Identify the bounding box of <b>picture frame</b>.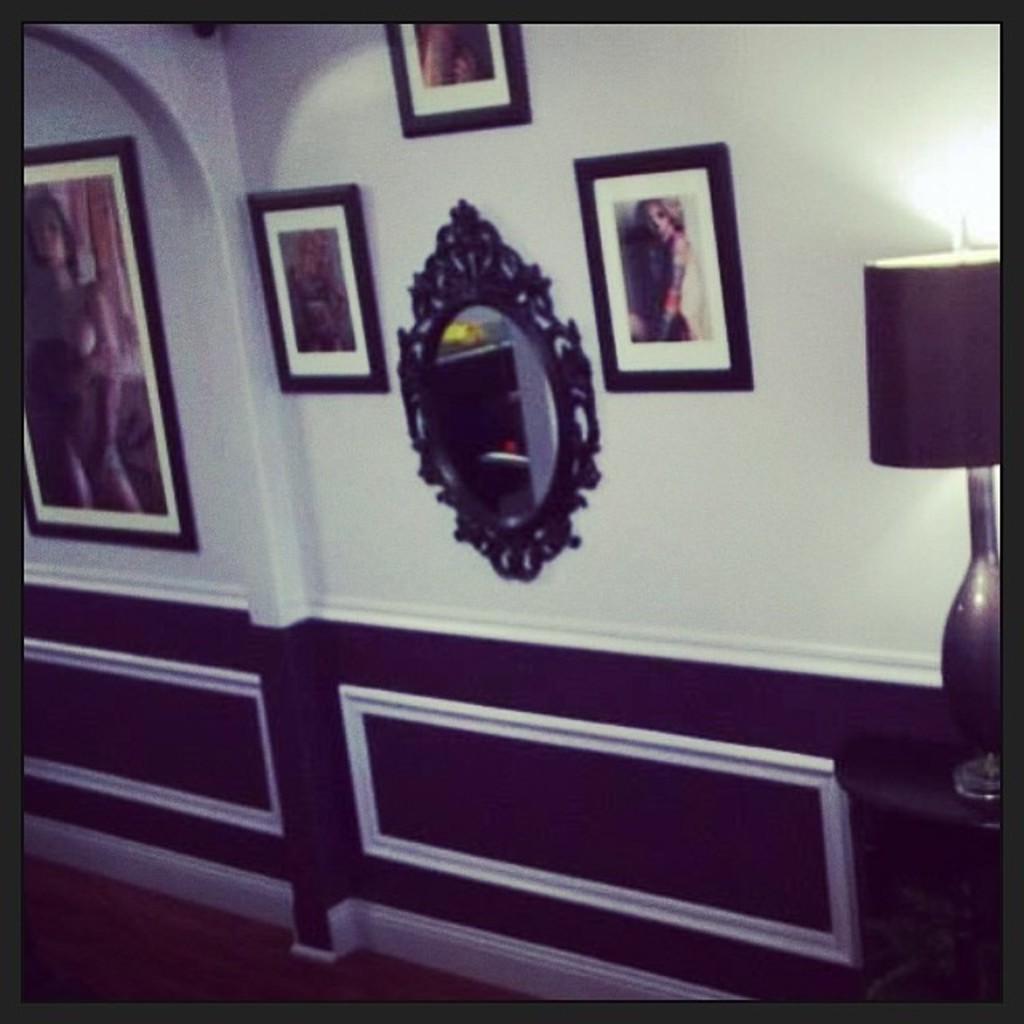
[237,178,389,398].
